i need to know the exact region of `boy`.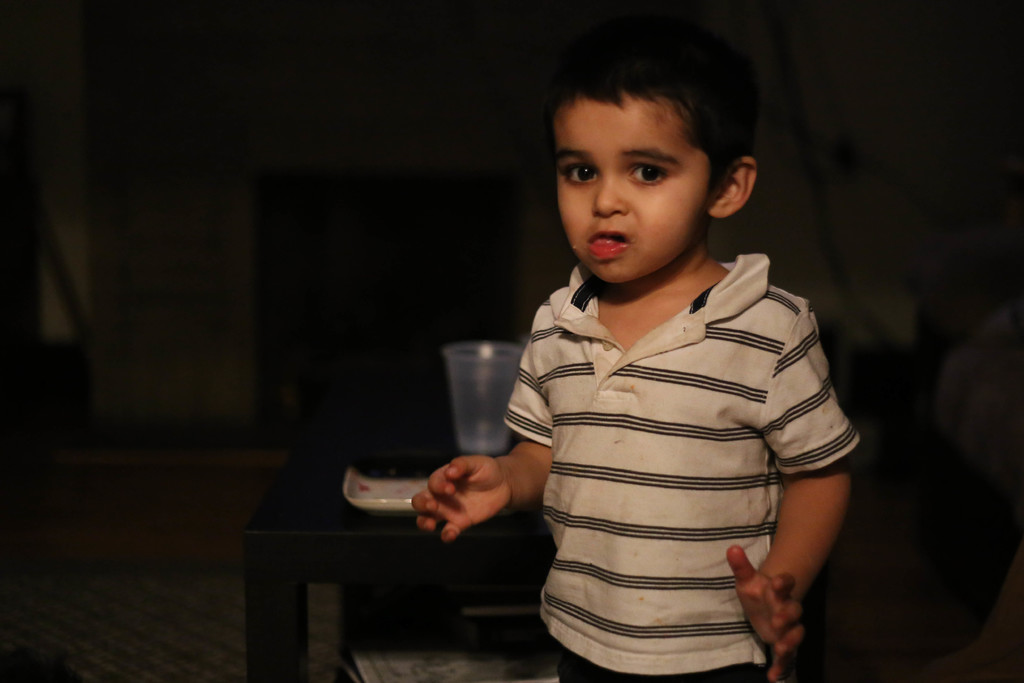
Region: {"x1": 406, "y1": 65, "x2": 872, "y2": 682}.
